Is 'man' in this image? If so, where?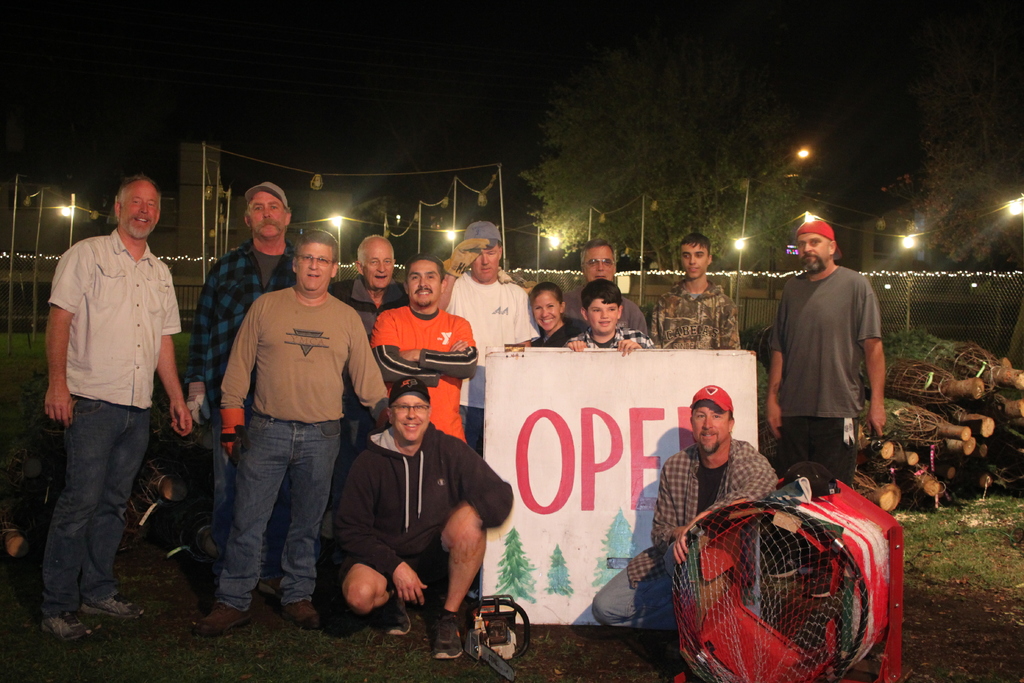
Yes, at 346/377/513/662.
